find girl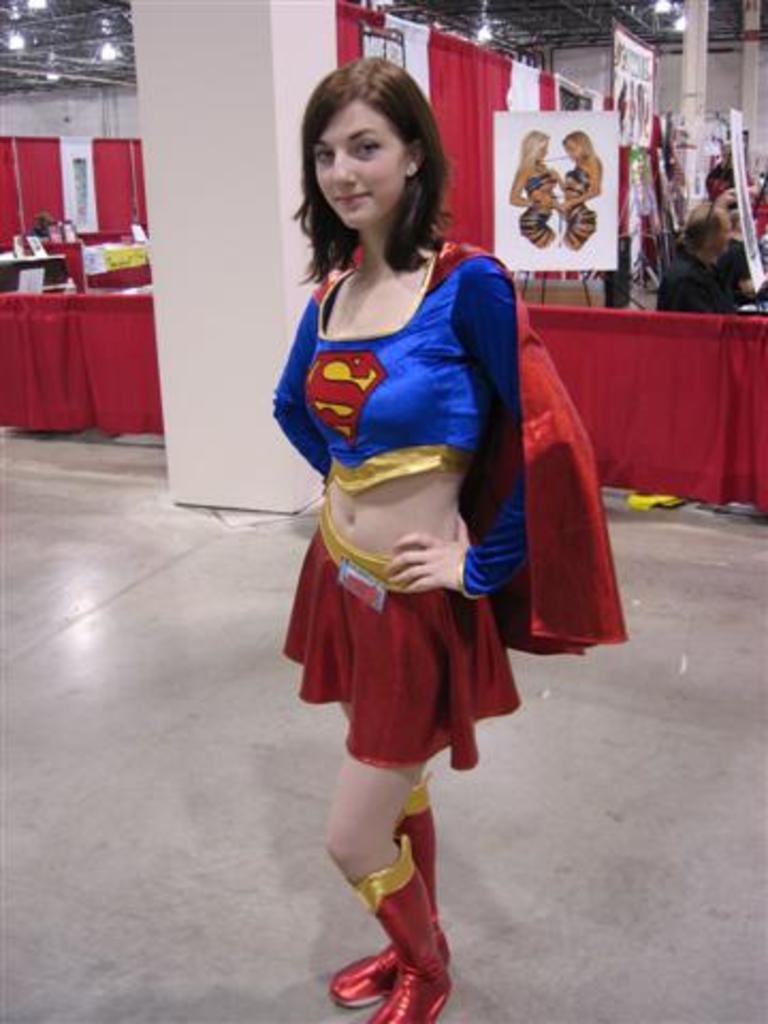
510, 132, 559, 245
